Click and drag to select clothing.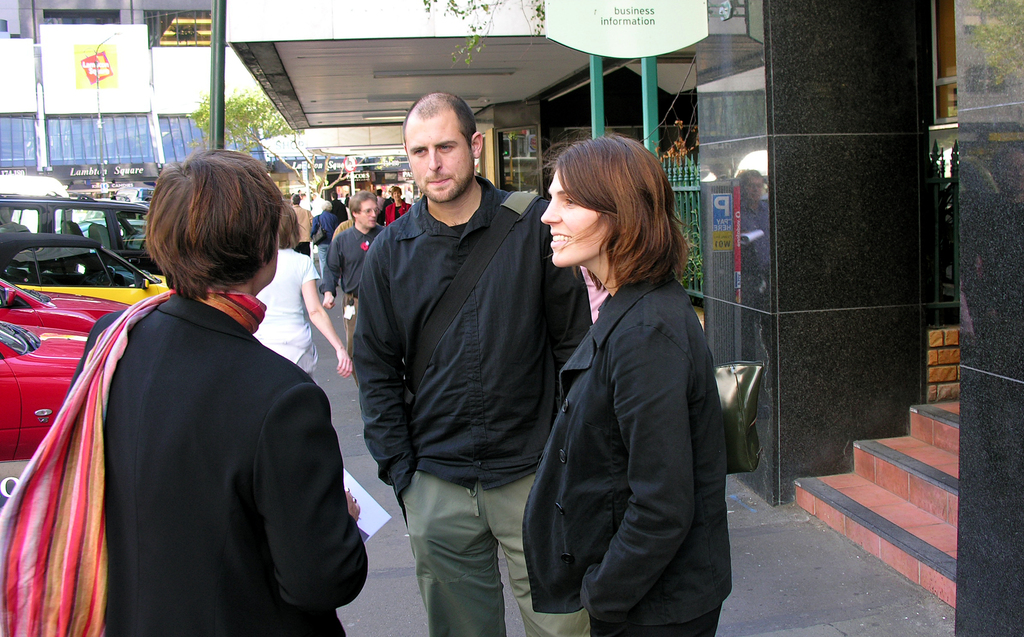
Selection: crop(353, 168, 594, 636).
